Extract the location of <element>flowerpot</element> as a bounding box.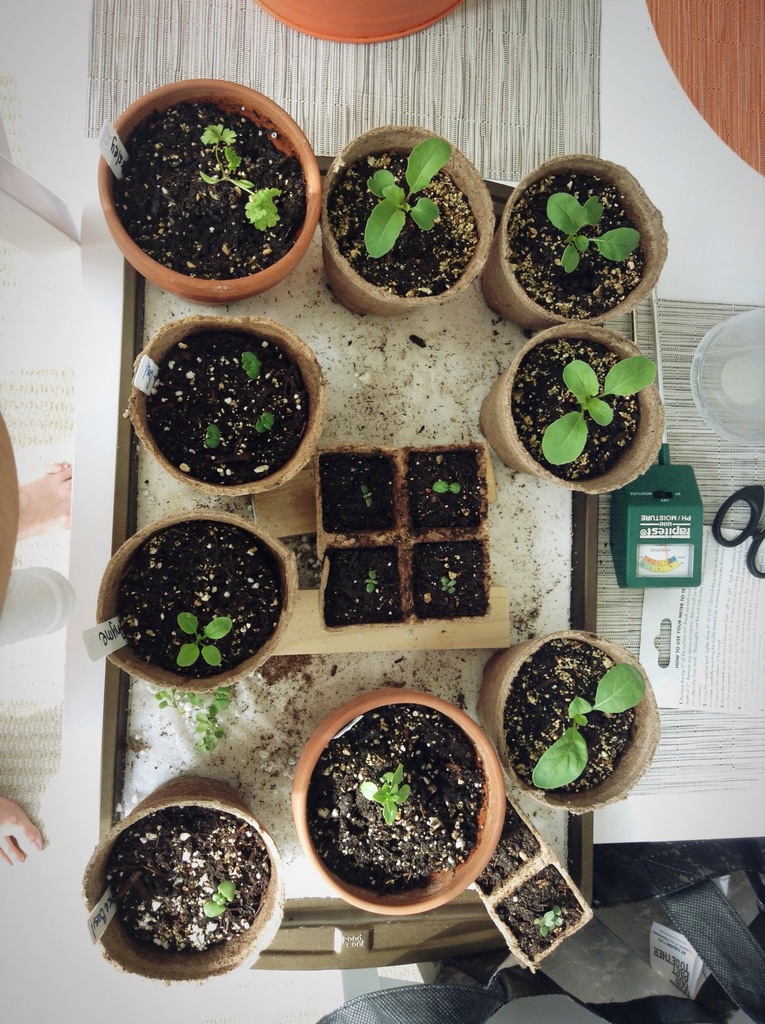
left=321, top=109, right=480, bottom=303.
